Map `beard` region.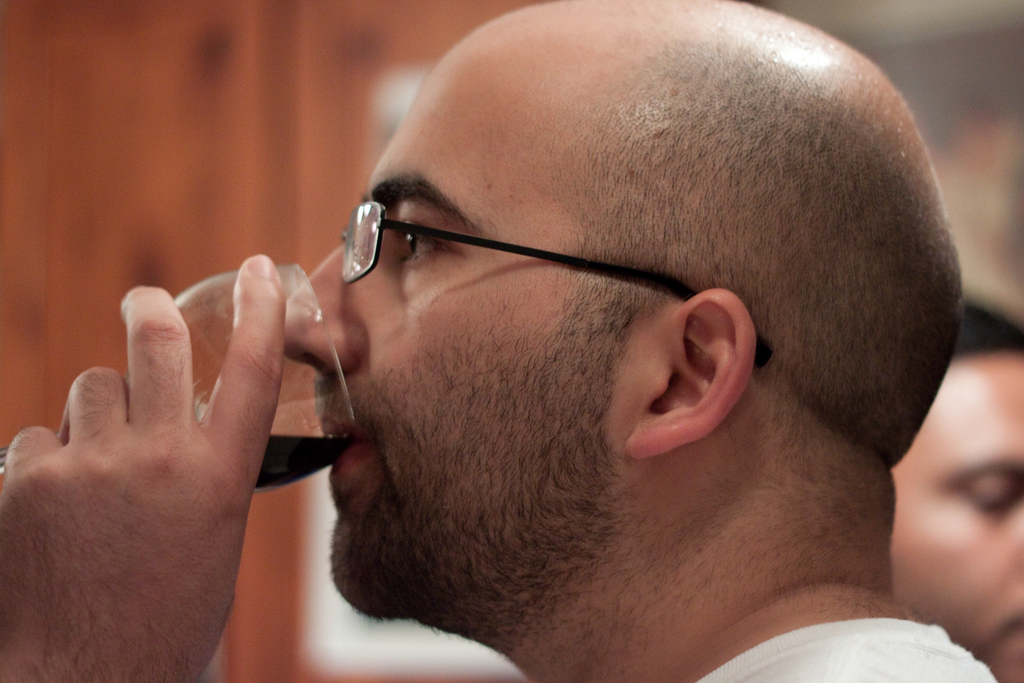
Mapped to (320,229,740,616).
